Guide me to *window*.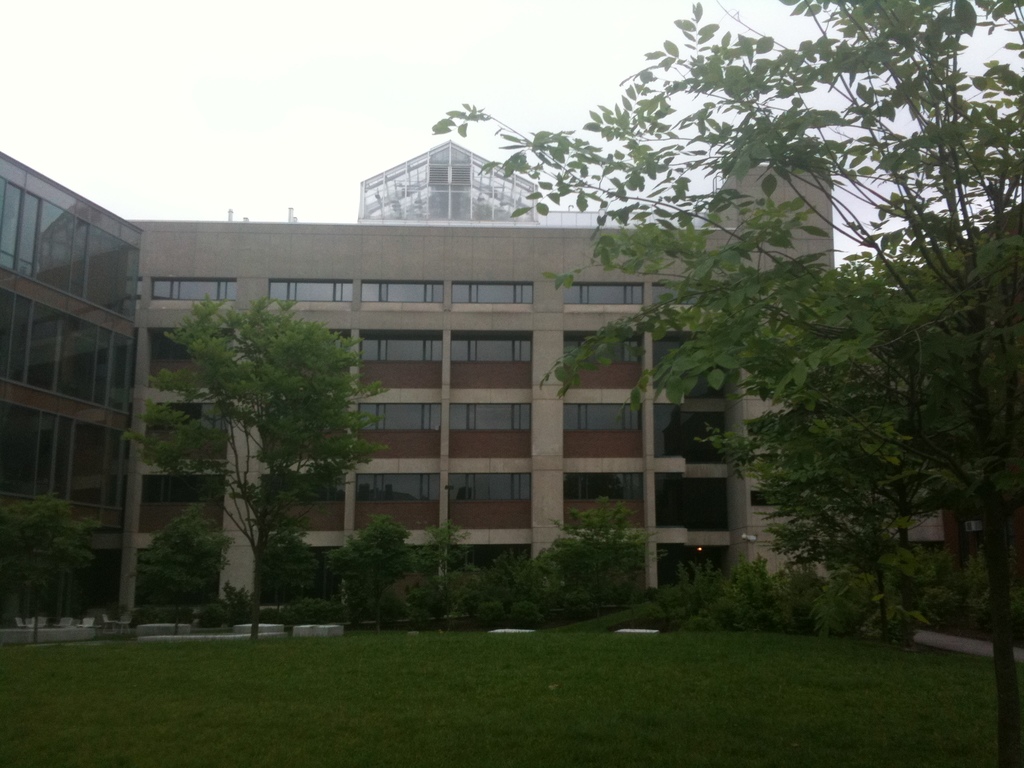
Guidance: <region>561, 403, 643, 430</region>.
